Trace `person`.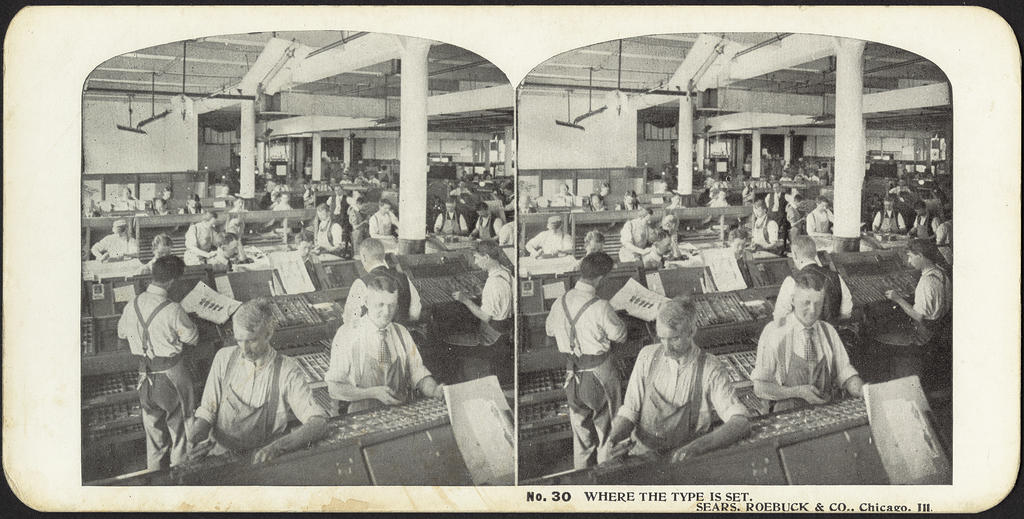
Traced to box(181, 293, 332, 462).
